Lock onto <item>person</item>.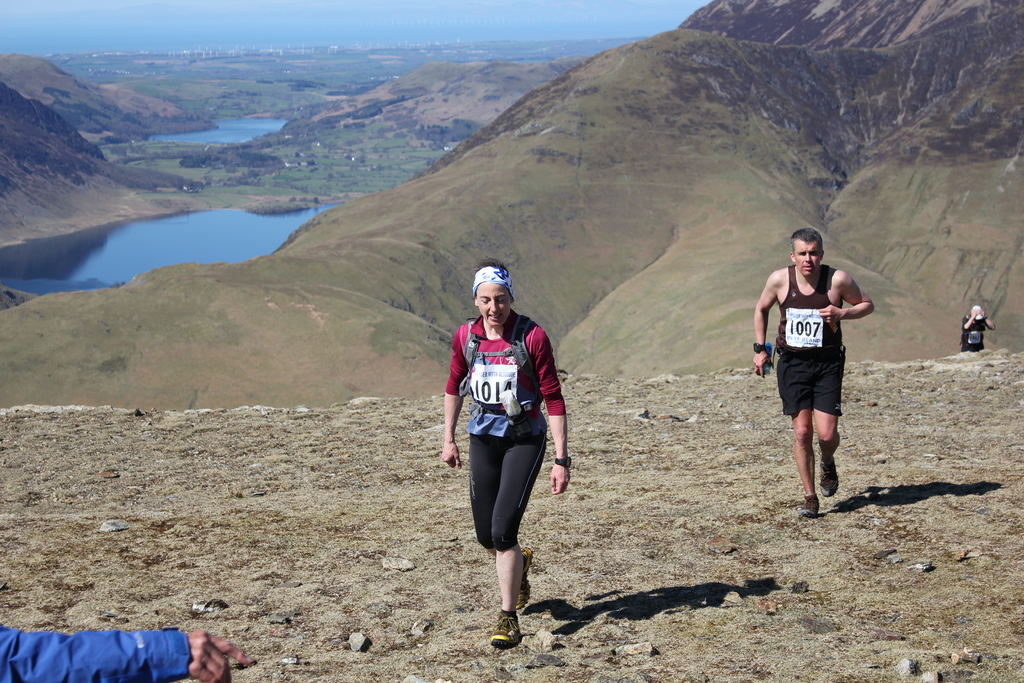
Locked: x1=440 y1=258 x2=570 y2=648.
